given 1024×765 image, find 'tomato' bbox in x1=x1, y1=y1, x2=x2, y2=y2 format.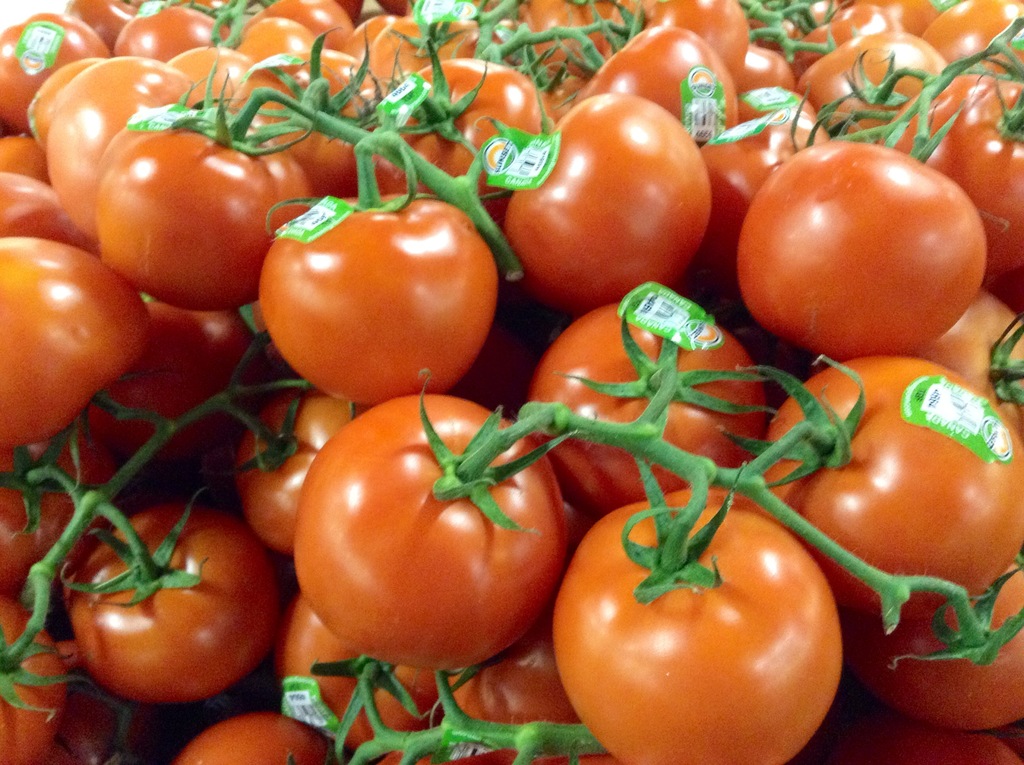
x1=552, y1=506, x2=852, y2=764.
